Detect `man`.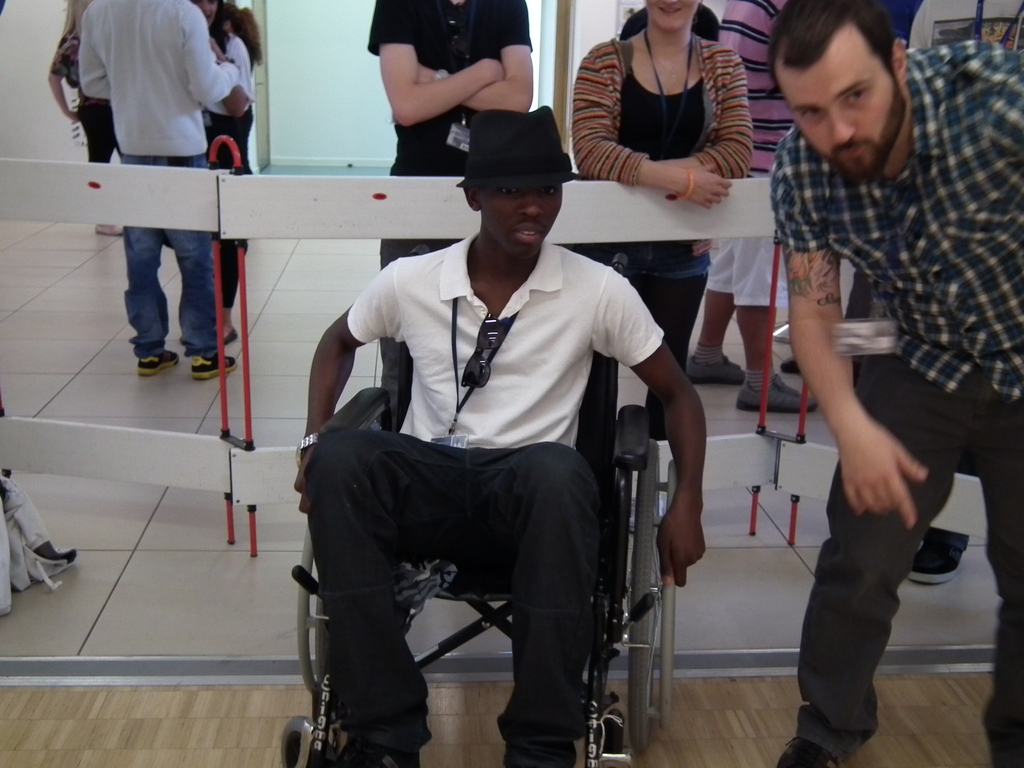
Detected at Rect(684, 0, 820, 416).
